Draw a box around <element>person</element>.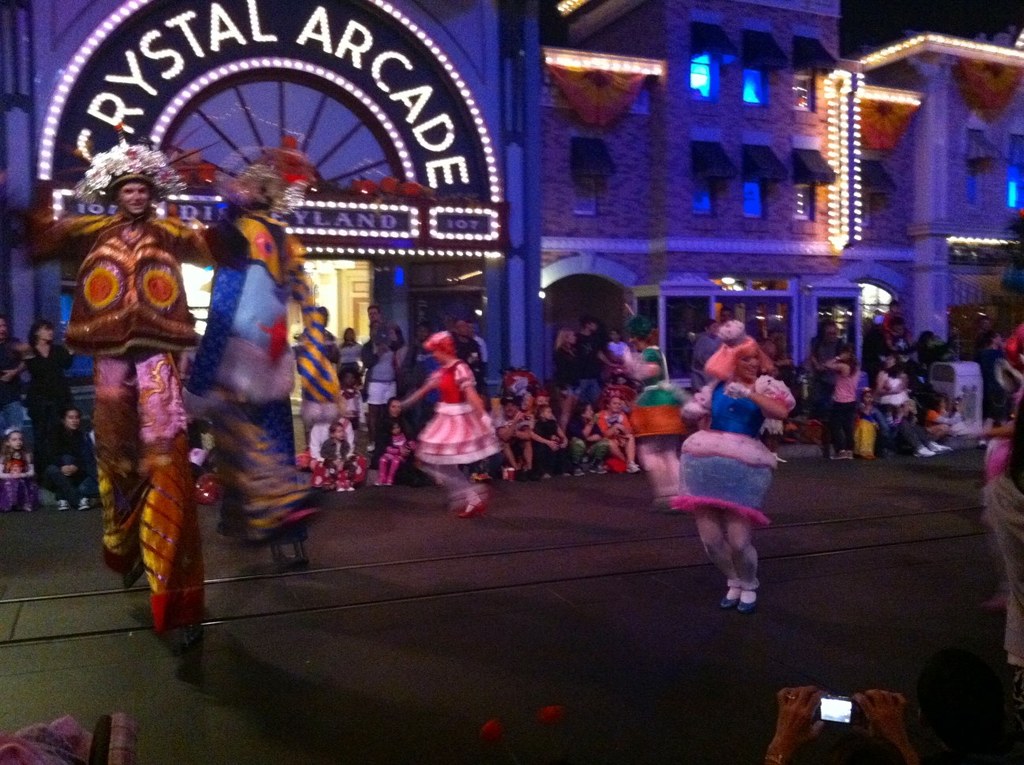
bbox=(185, 129, 322, 564).
